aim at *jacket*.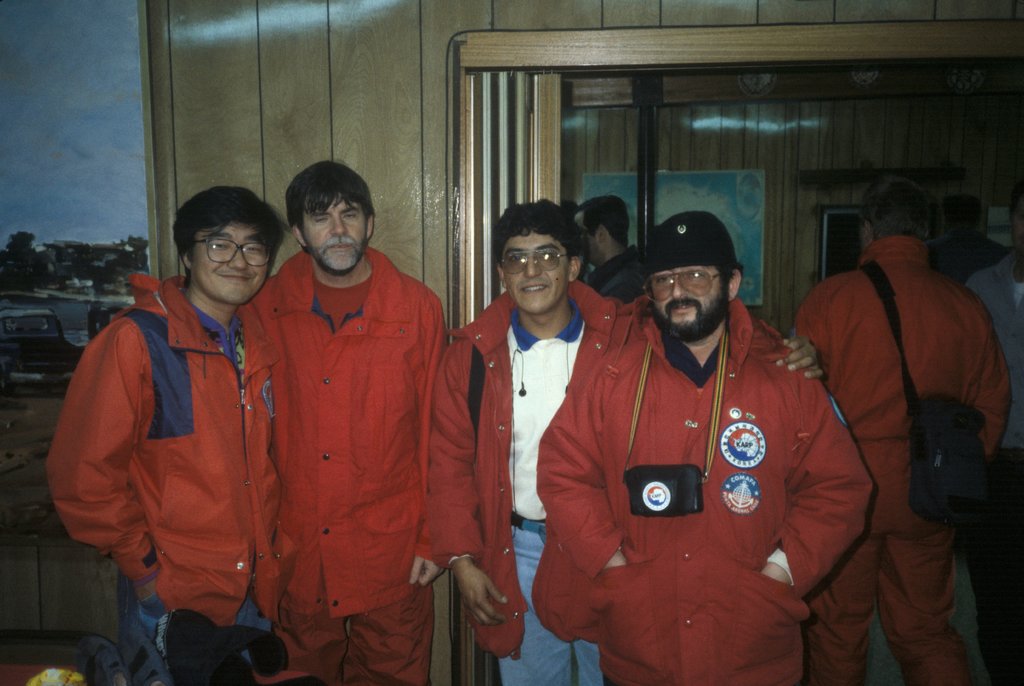
Aimed at region(792, 232, 1015, 541).
